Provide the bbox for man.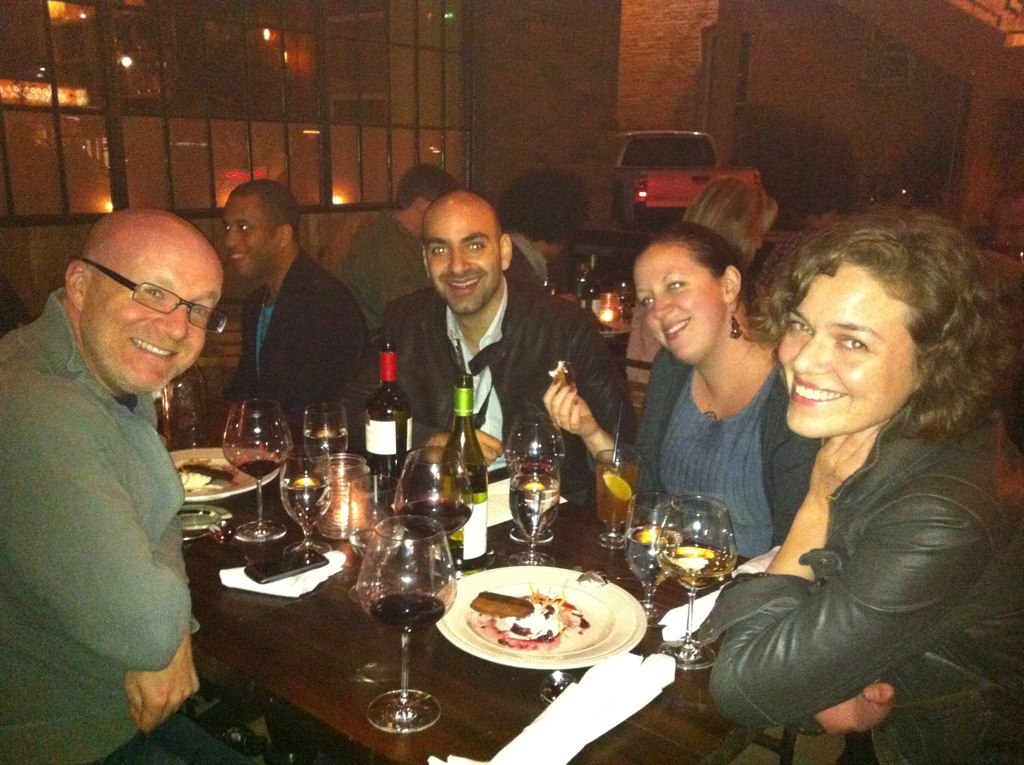
bbox(340, 181, 629, 513).
